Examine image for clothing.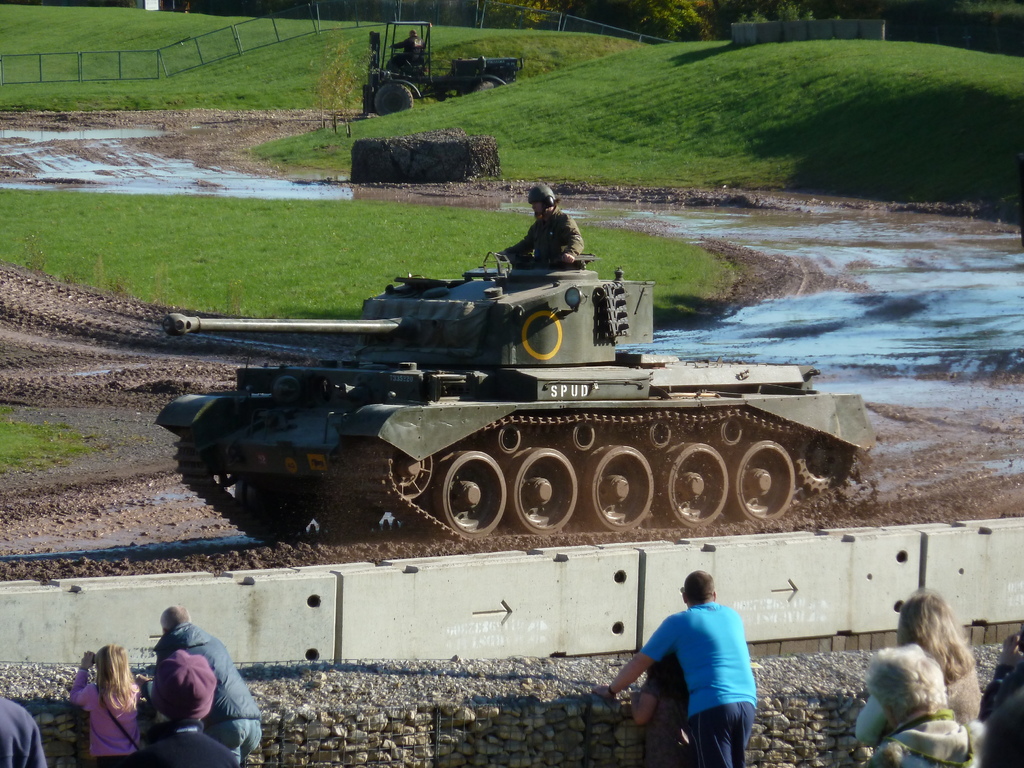
Examination result: (x1=0, y1=689, x2=56, y2=767).
